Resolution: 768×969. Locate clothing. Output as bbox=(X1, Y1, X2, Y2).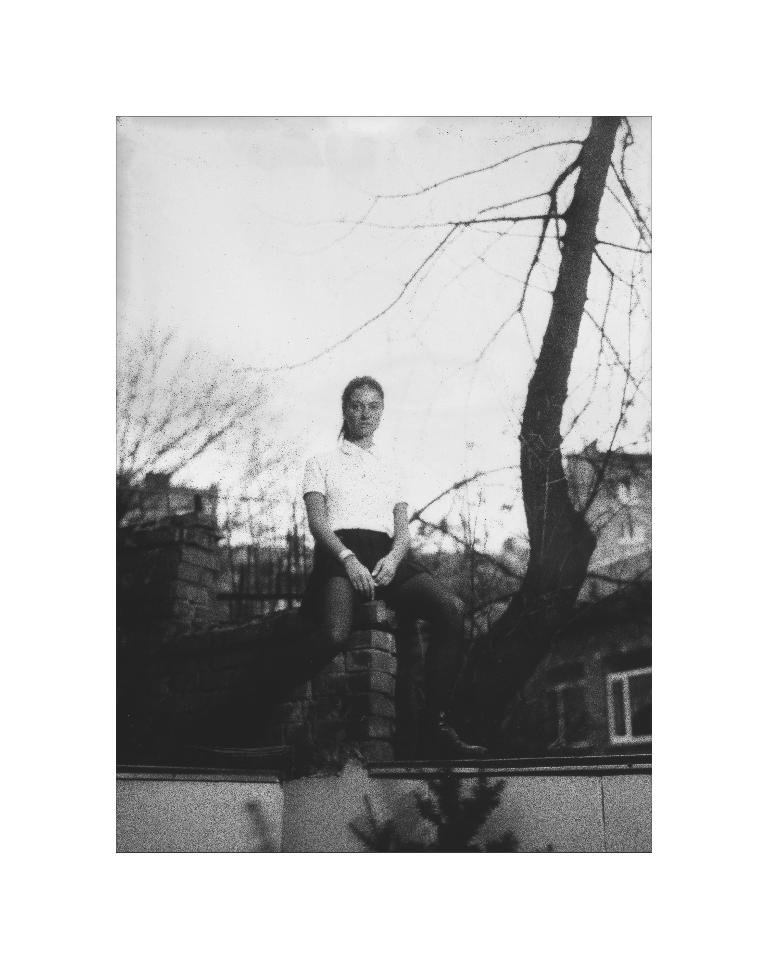
bbox=(299, 438, 428, 608).
